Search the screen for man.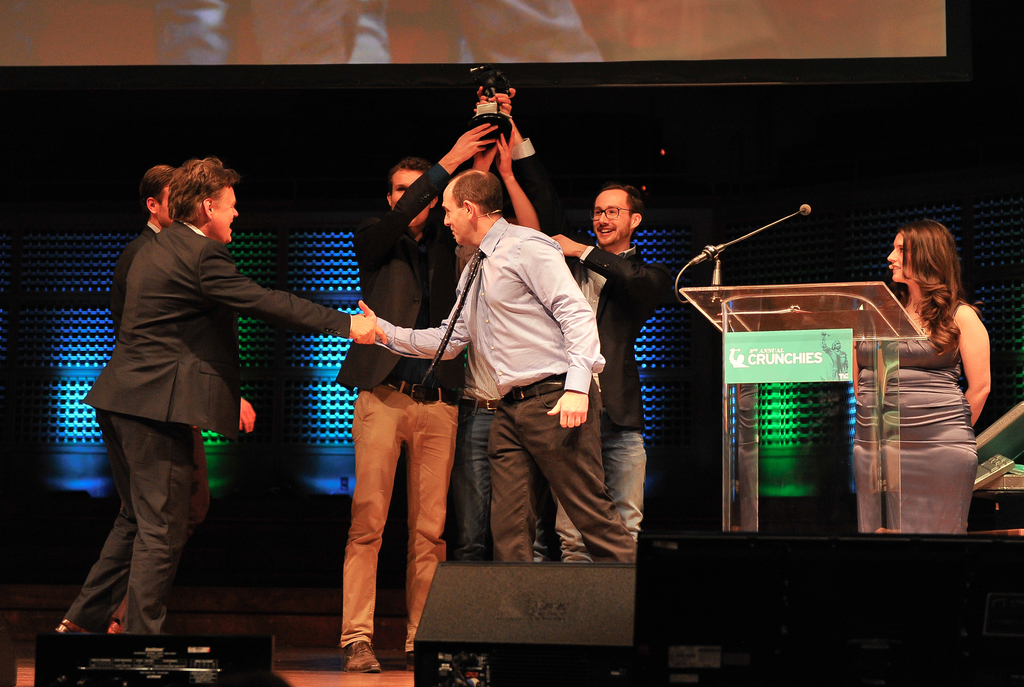
Found at (x1=106, y1=166, x2=260, y2=645).
